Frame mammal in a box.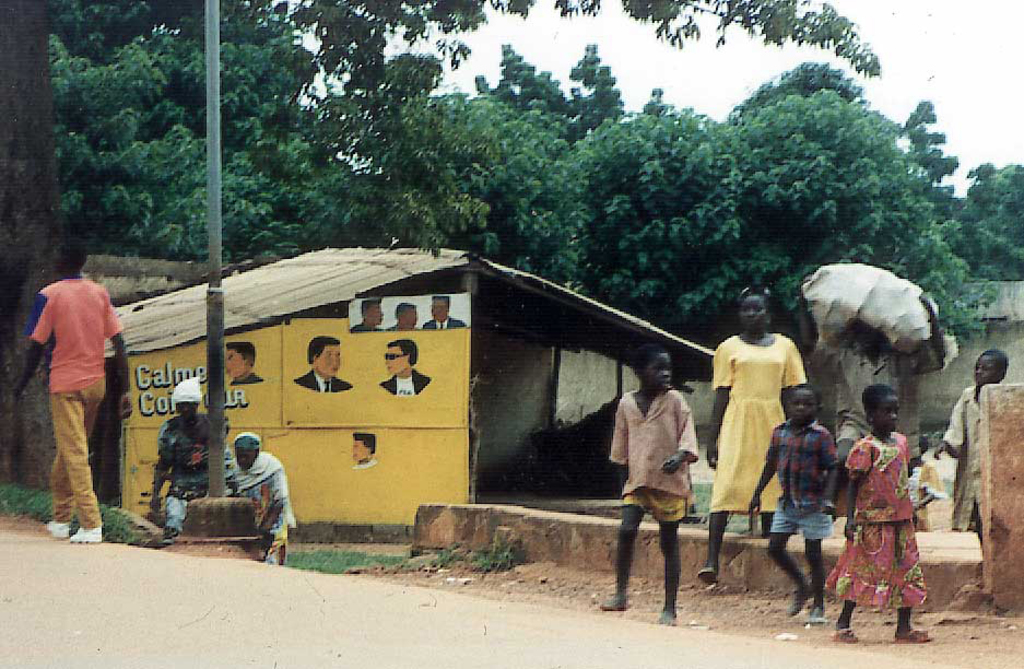
607,341,695,625.
